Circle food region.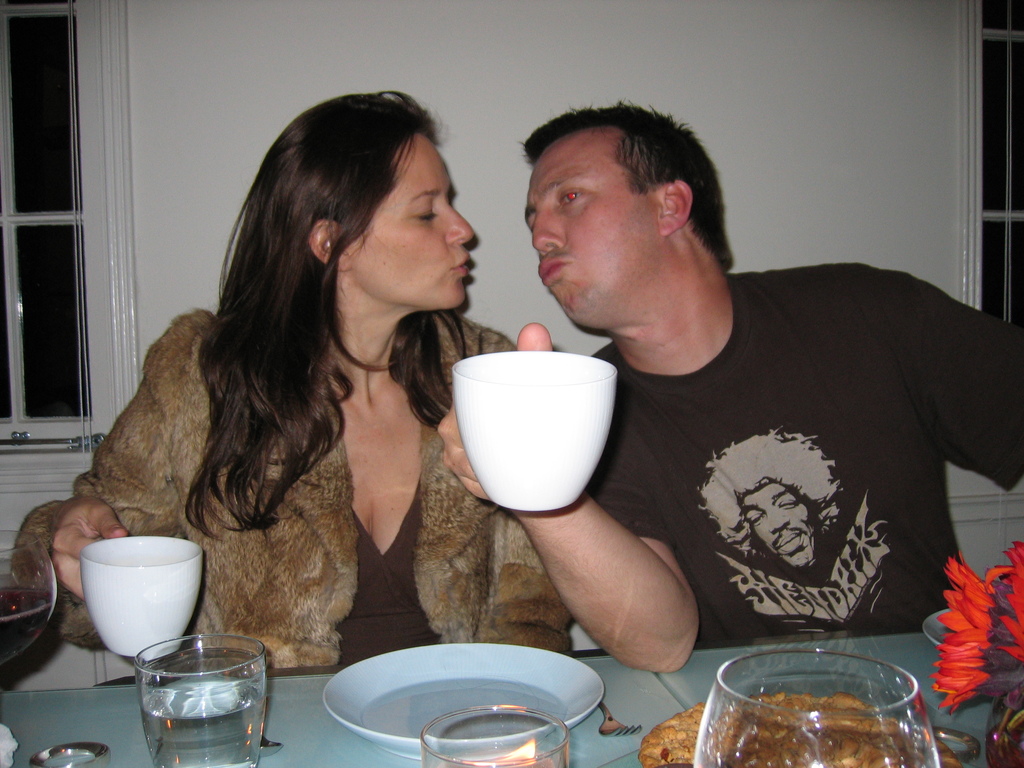
Region: detection(639, 691, 970, 767).
